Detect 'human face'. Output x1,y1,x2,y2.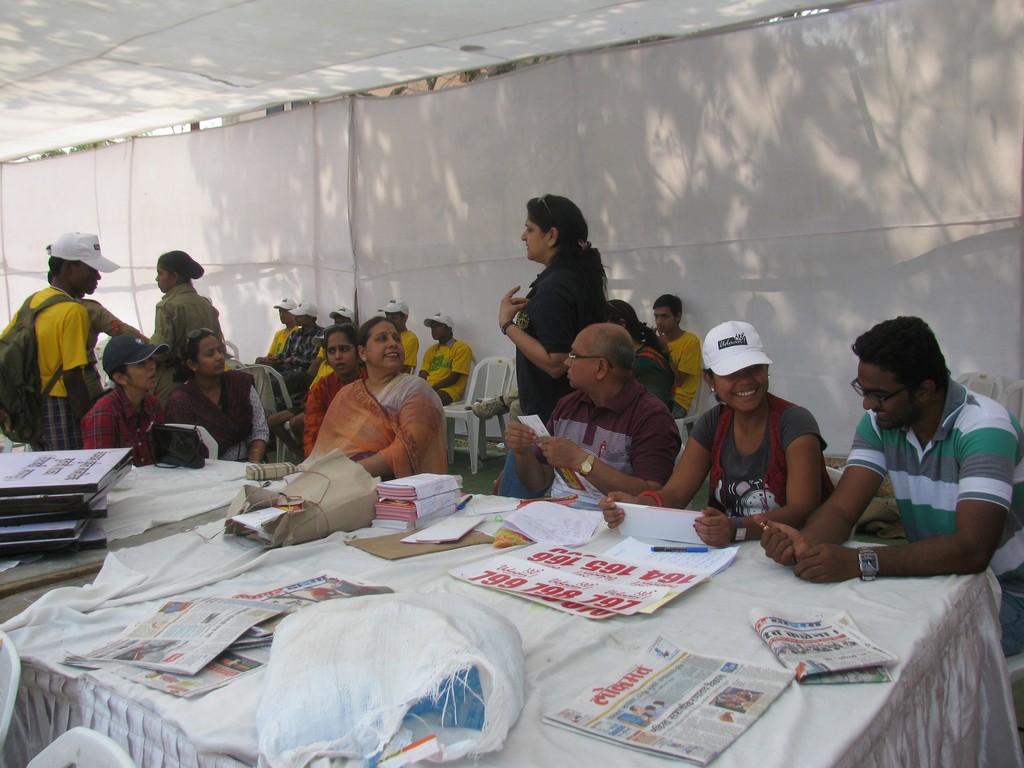
369,321,409,373.
